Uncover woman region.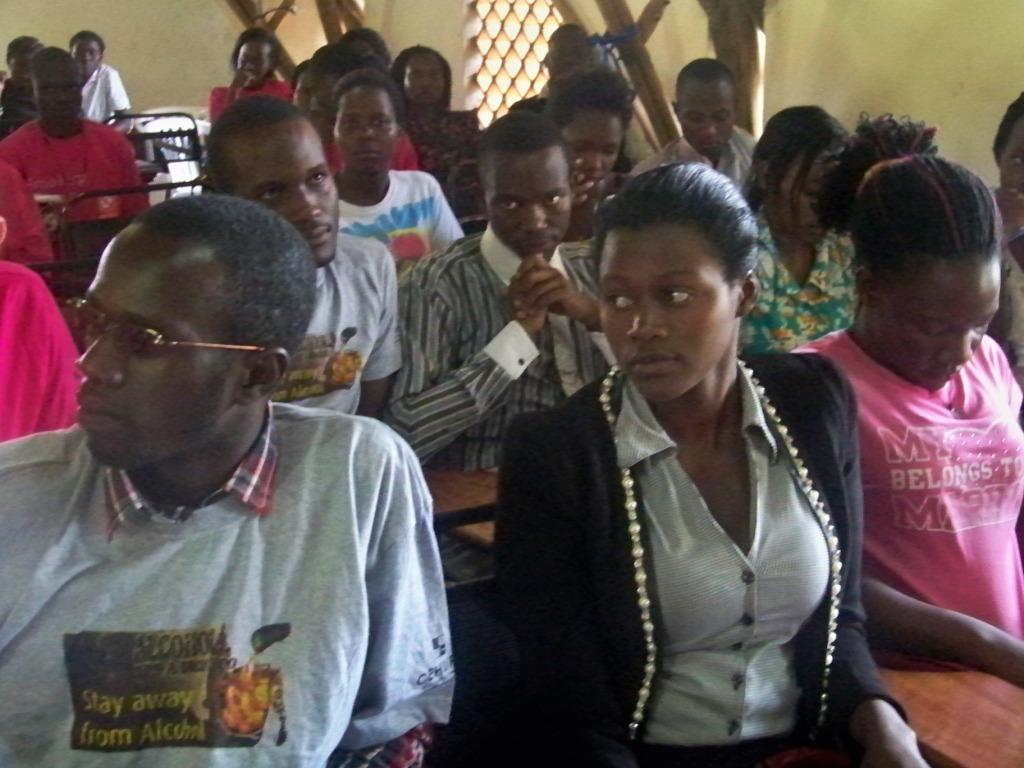
Uncovered: bbox(812, 109, 939, 233).
